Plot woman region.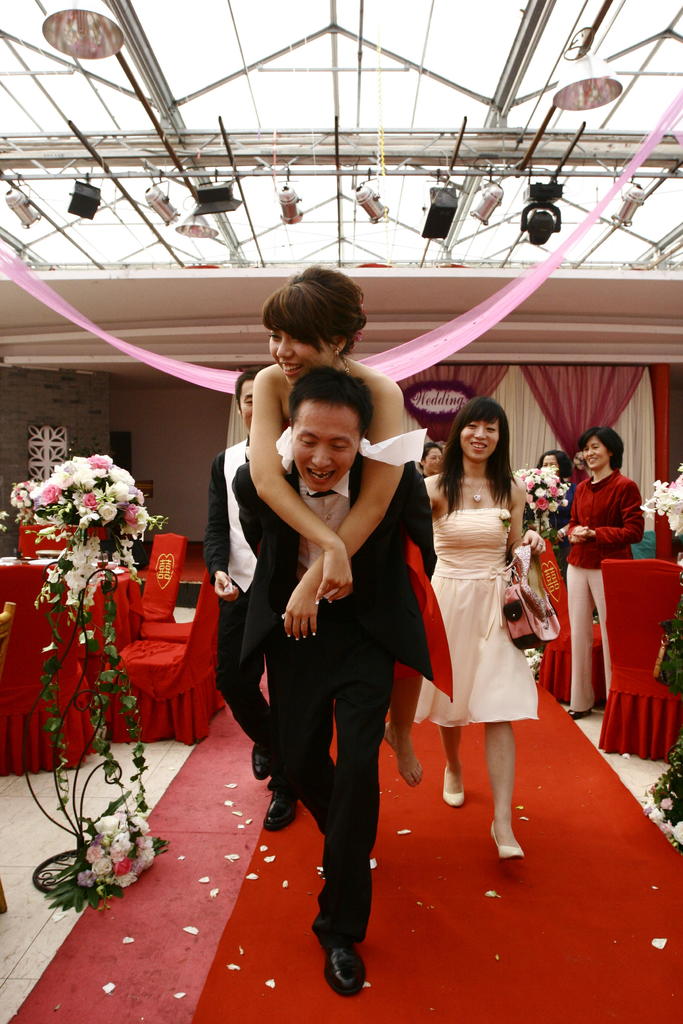
Plotted at 529:441:580:634.
